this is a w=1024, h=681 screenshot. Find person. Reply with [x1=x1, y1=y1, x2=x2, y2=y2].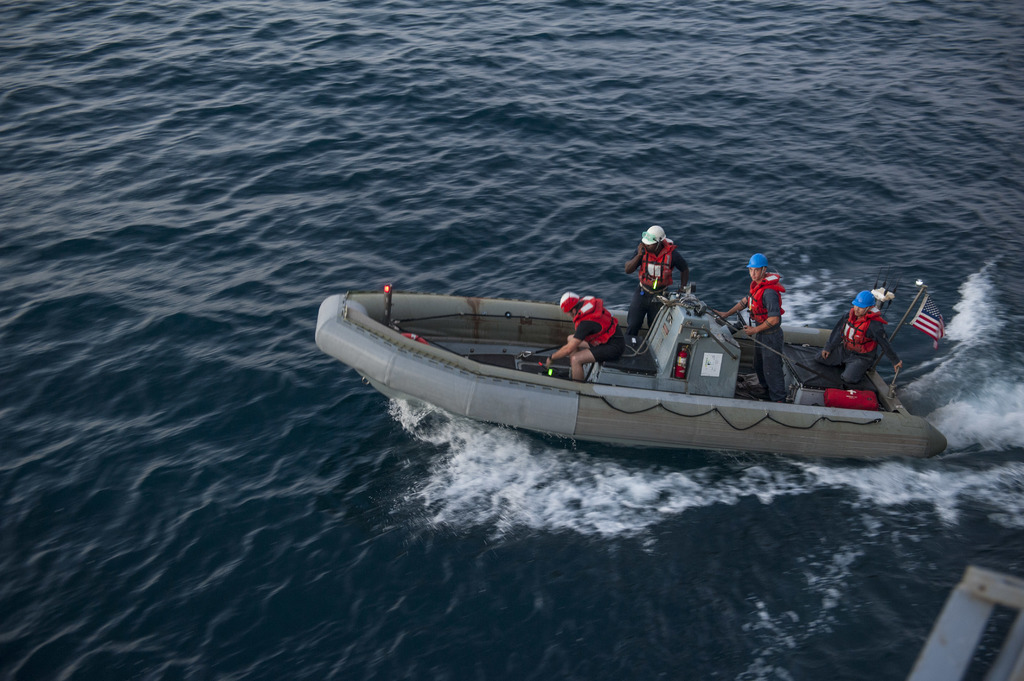
[x1=638, y1=229, x2=701, y2=312].
